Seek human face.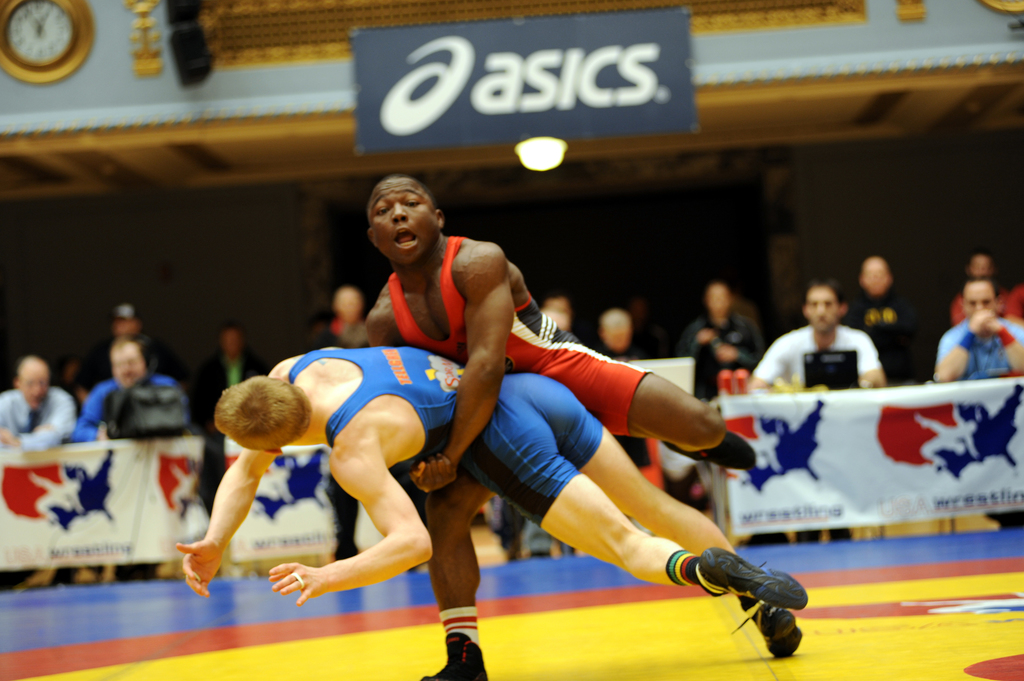
BBox(367, 173, 440, 272).
